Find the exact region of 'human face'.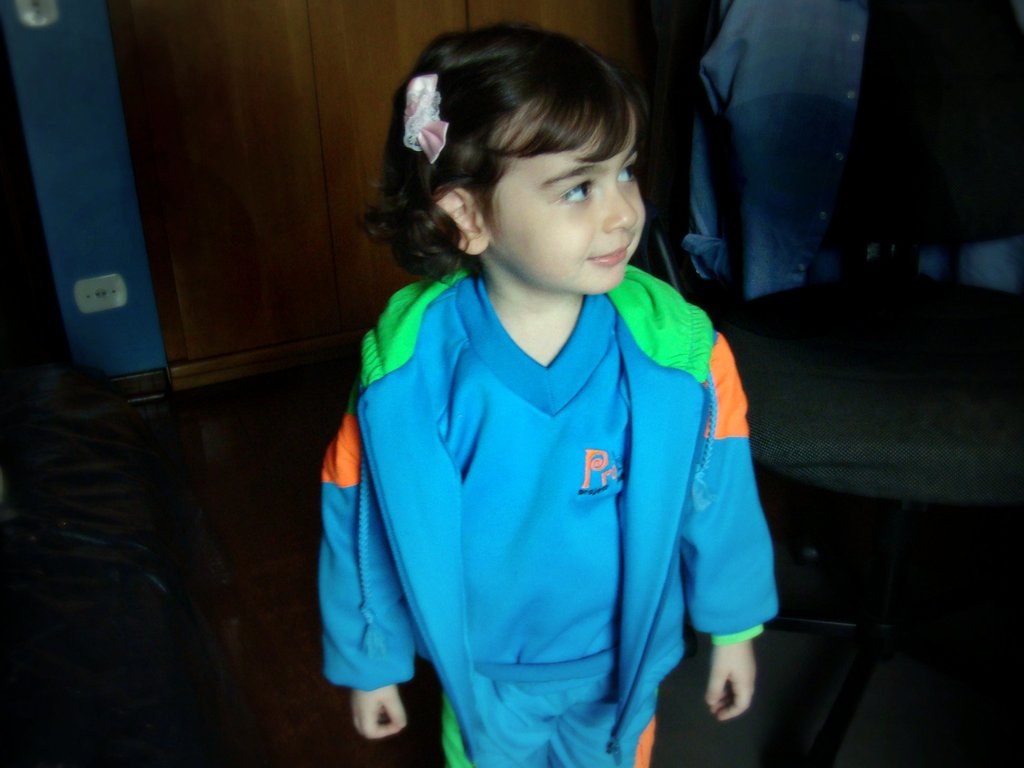
Exact region: BBox(486, 92, 646, 297).
